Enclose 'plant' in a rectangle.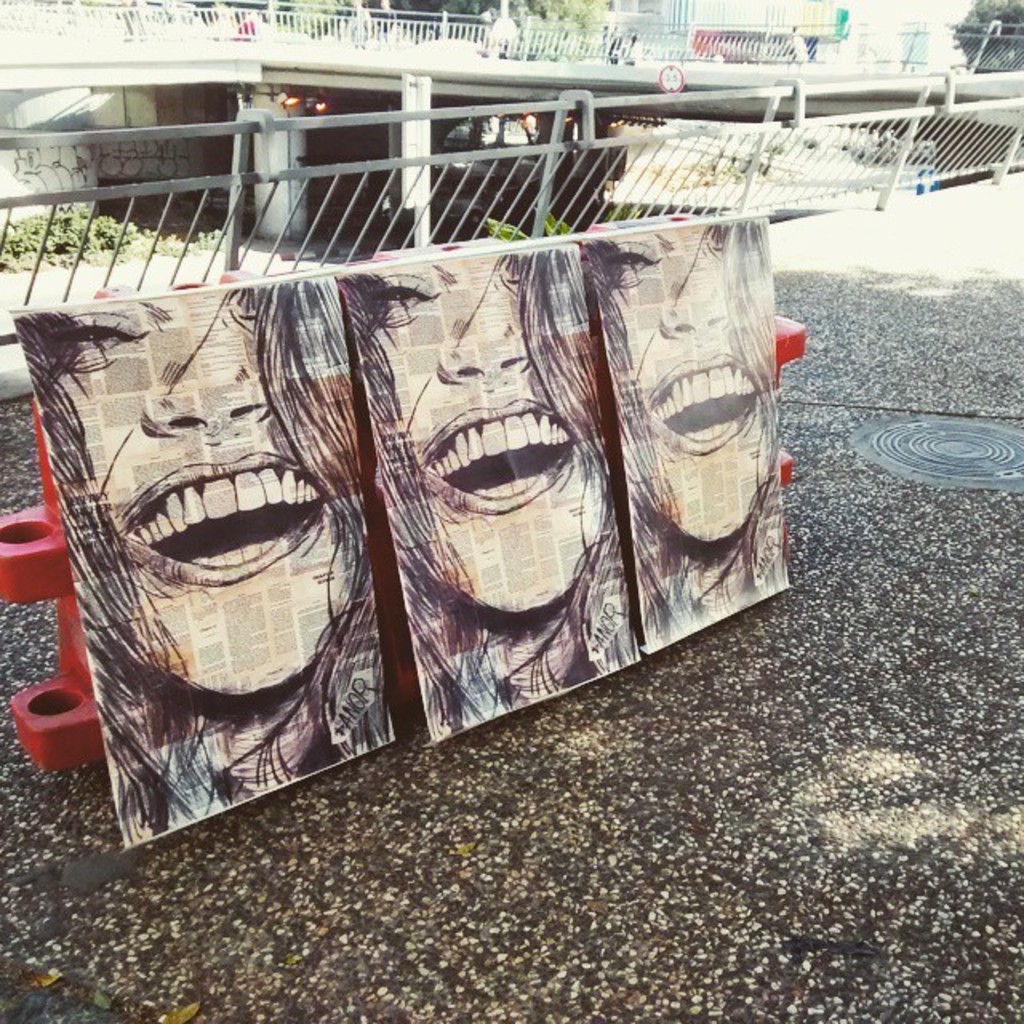
0:198:227:267.
